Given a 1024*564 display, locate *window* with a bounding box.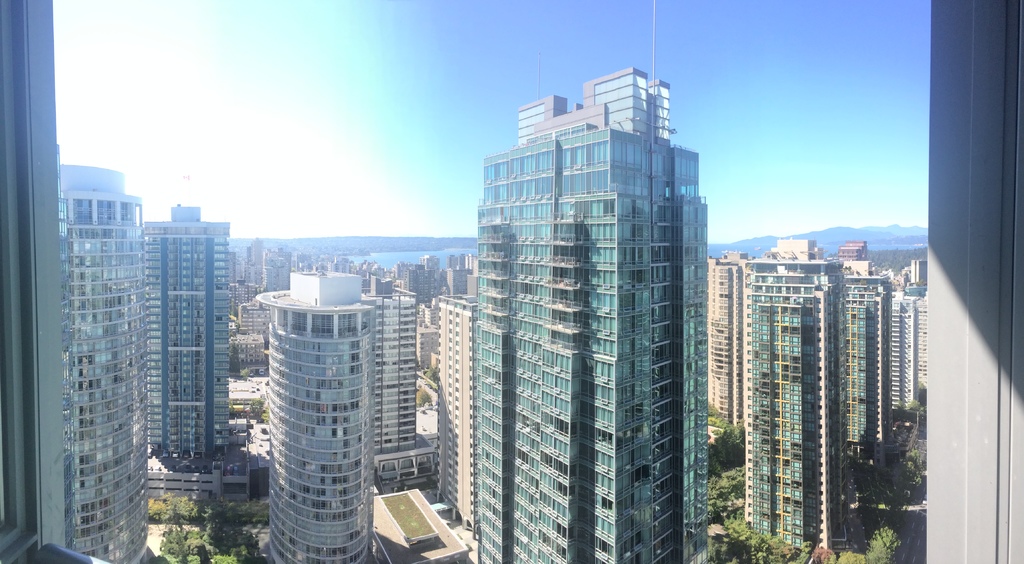
Located: detection(747, 356, 751, 368).
